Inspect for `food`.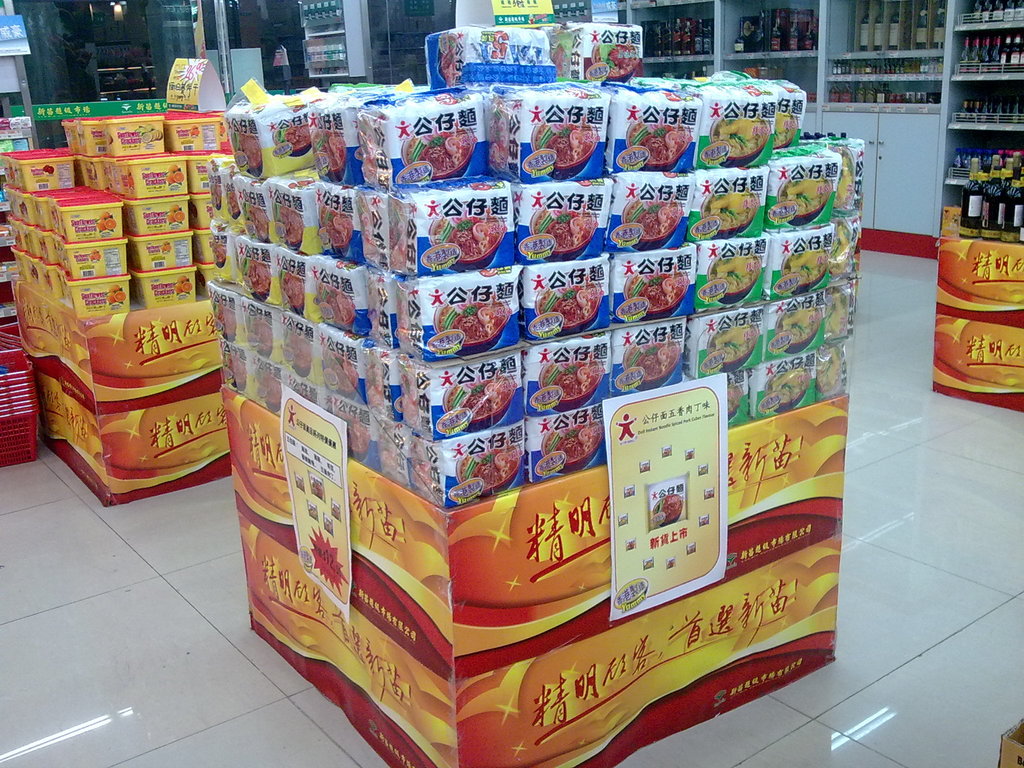
Inspection: crop(246, 259, 269, 296).
